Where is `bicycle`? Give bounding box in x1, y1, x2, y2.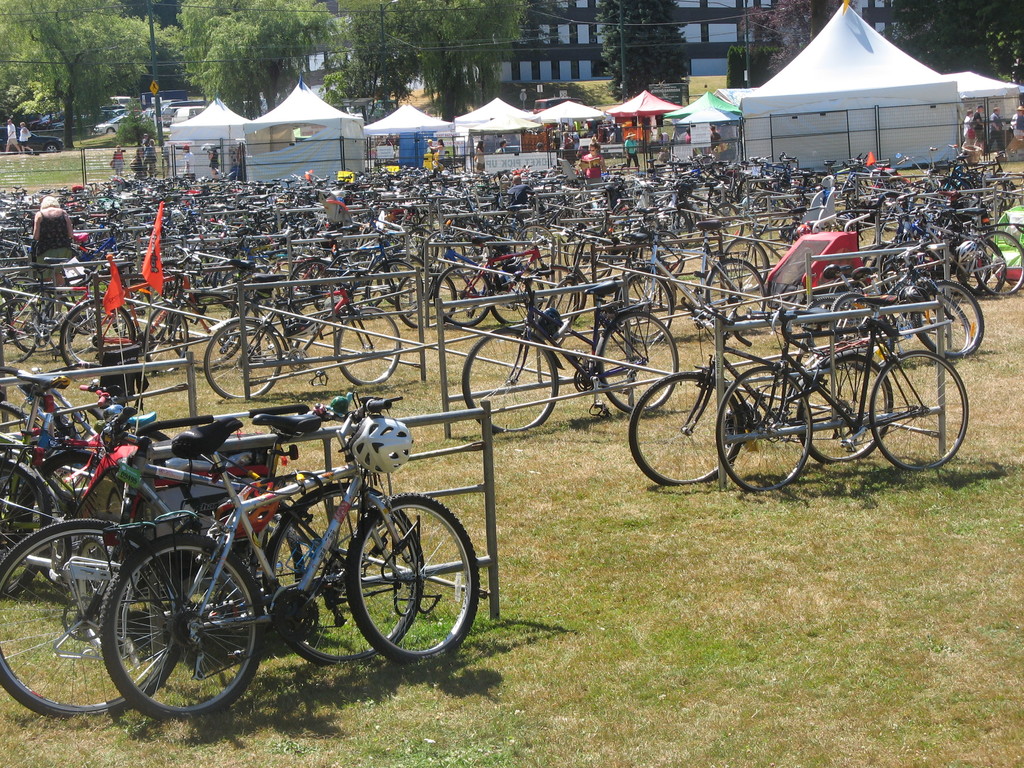
68, 399, 456, 713.
